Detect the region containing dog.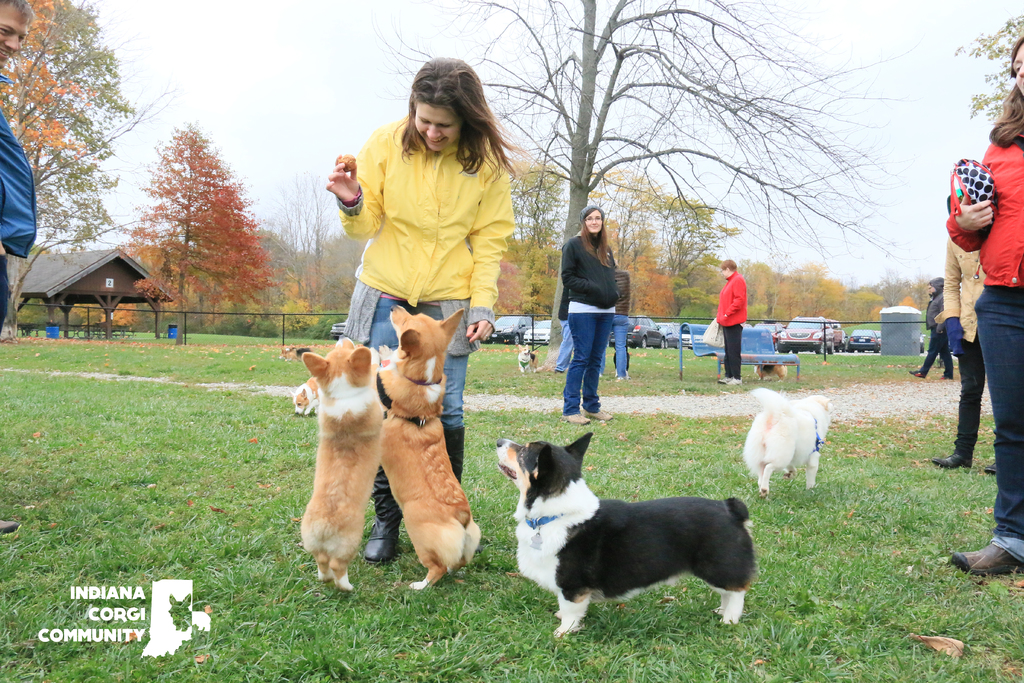
box=[755, 361, 790, 378].
